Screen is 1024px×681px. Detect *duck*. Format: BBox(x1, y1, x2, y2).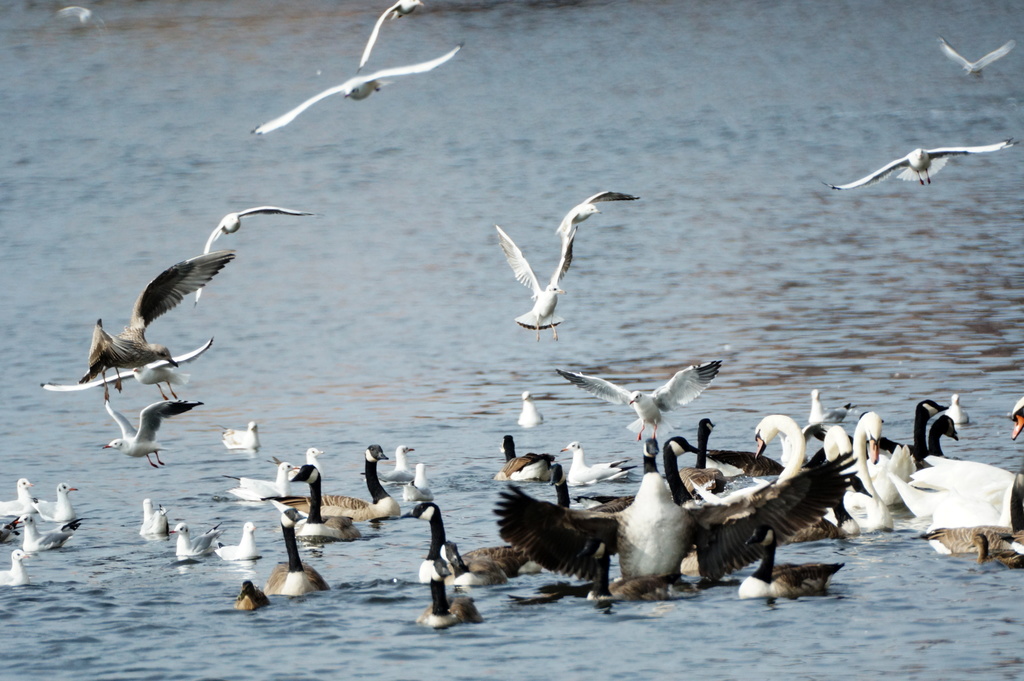
BBox(835, 405, 897, 540).
